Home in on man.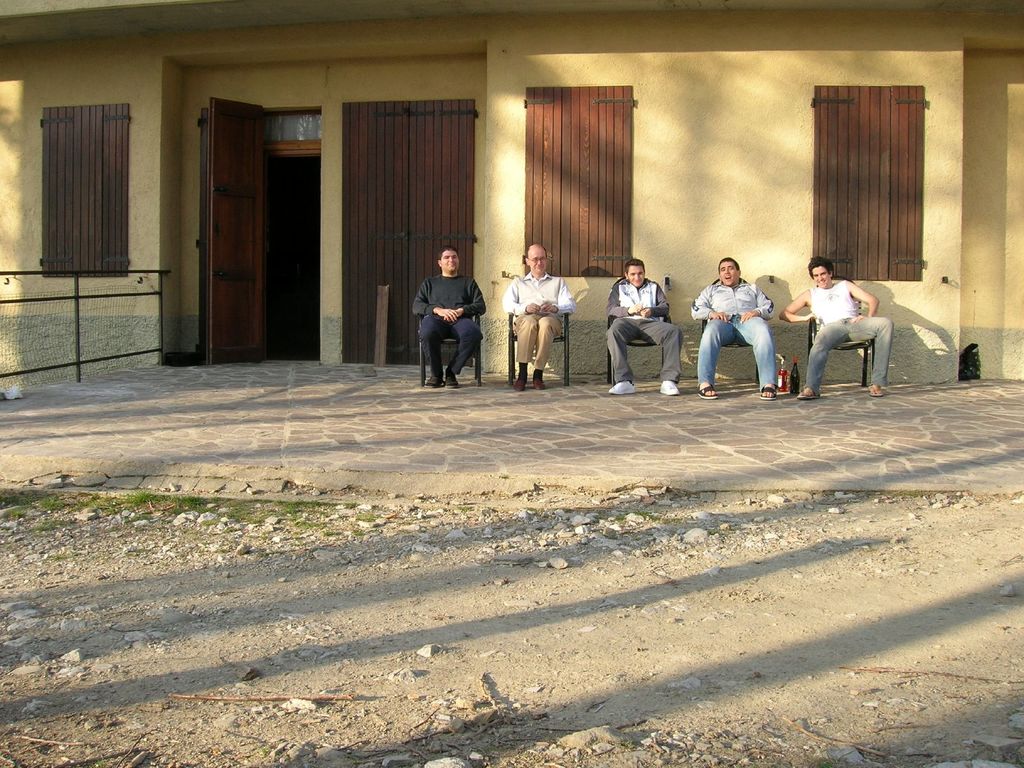
Homed in at 691 255 775 401.
